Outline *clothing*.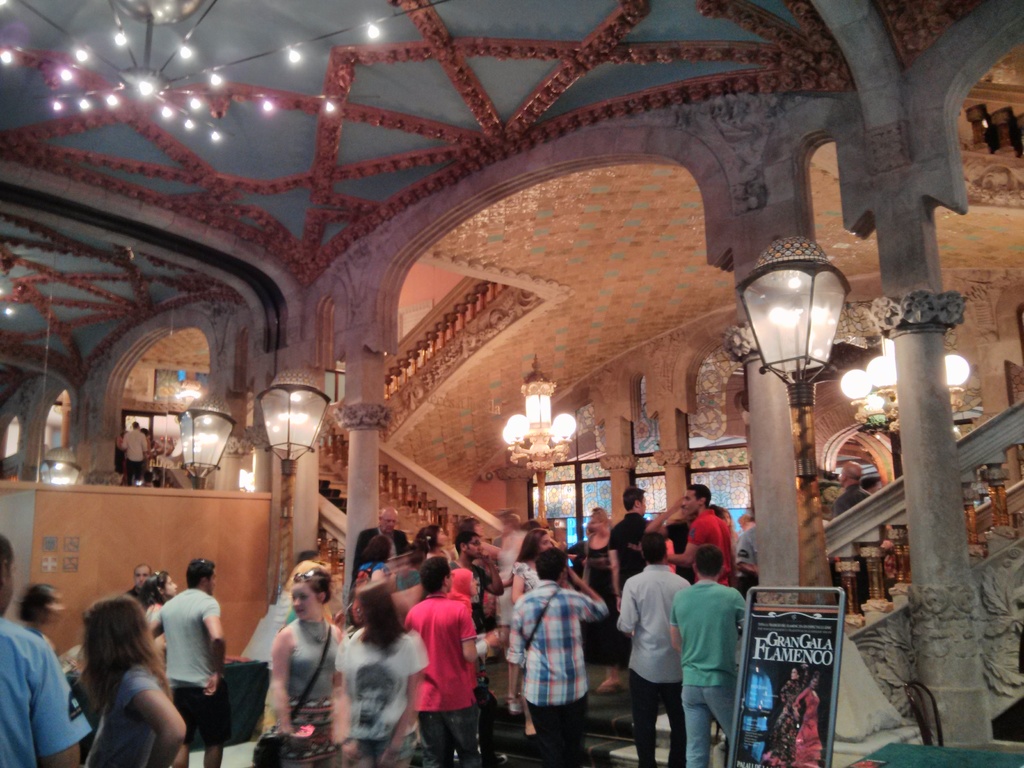
Outline: bbox(396, 566, 423, 591).
